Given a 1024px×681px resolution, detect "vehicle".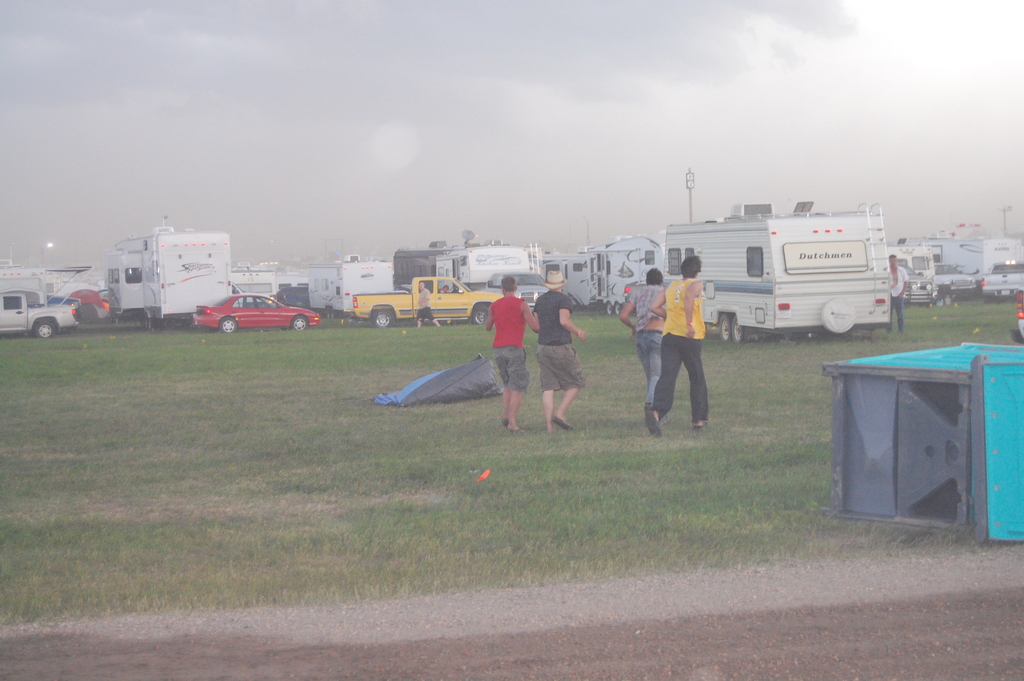
(0, 254, 95, 294).
